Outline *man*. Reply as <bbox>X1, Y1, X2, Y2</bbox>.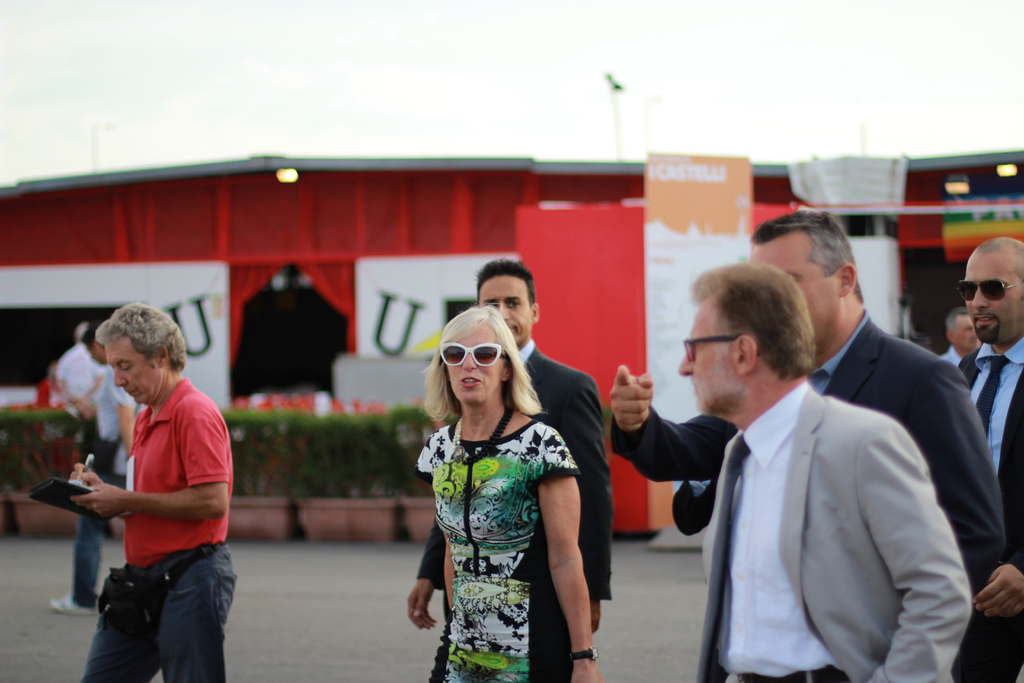
<bbox>676, 258, 966, 682</bbox>.
